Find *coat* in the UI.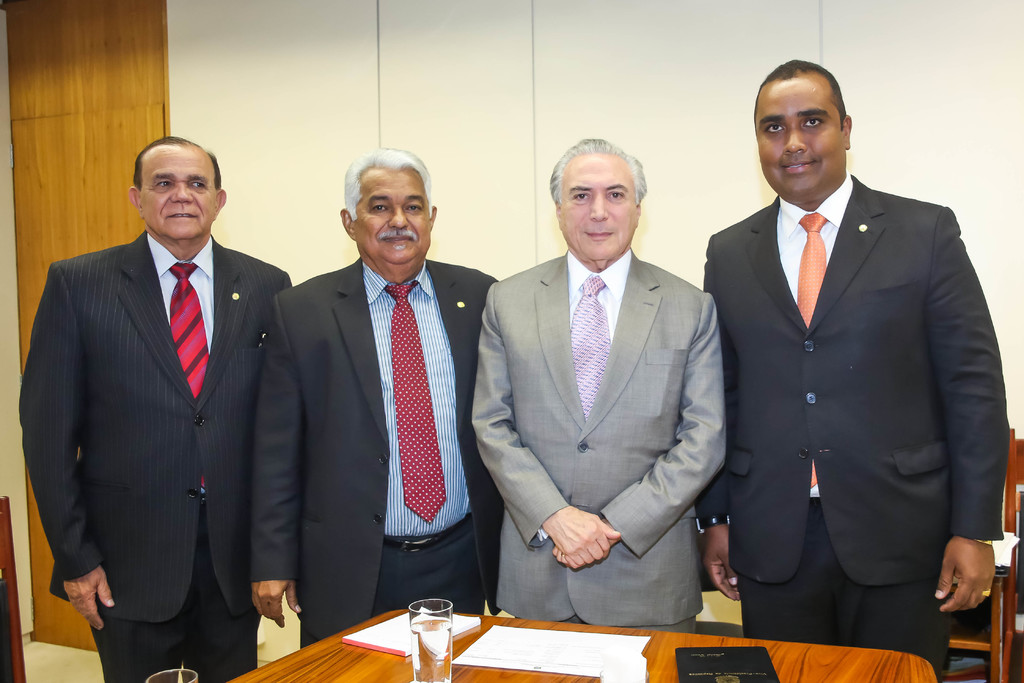
UI element at 699/196/1009/597.
